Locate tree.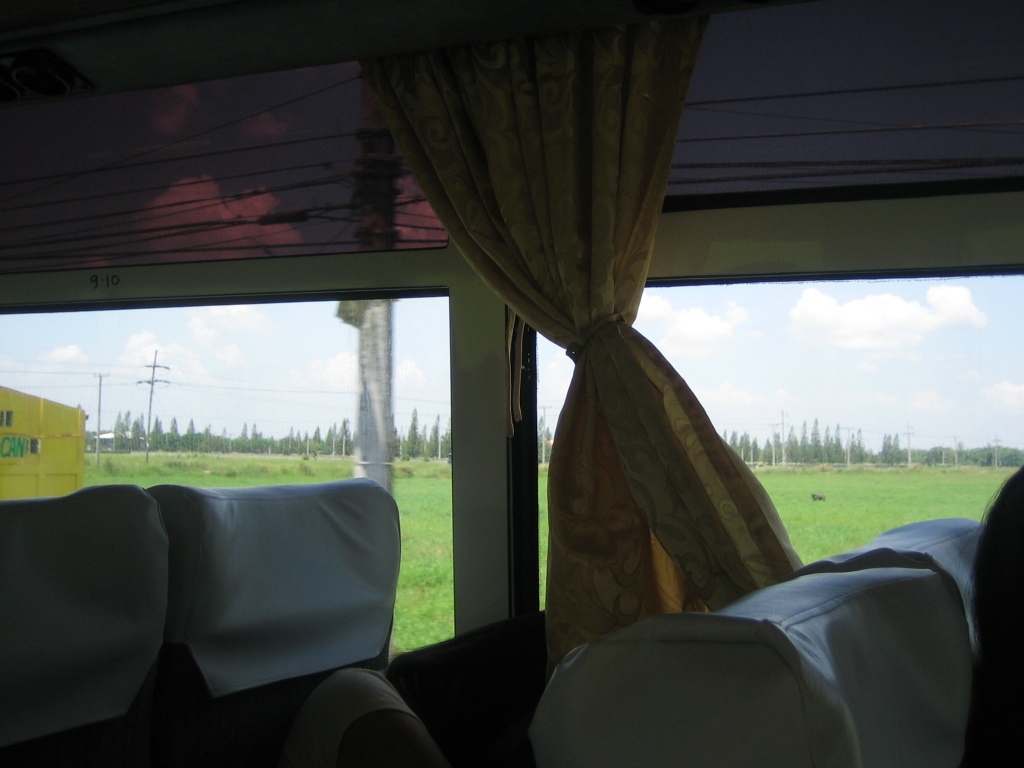
Bounding box: BBox(427, 410, 450, 460).
